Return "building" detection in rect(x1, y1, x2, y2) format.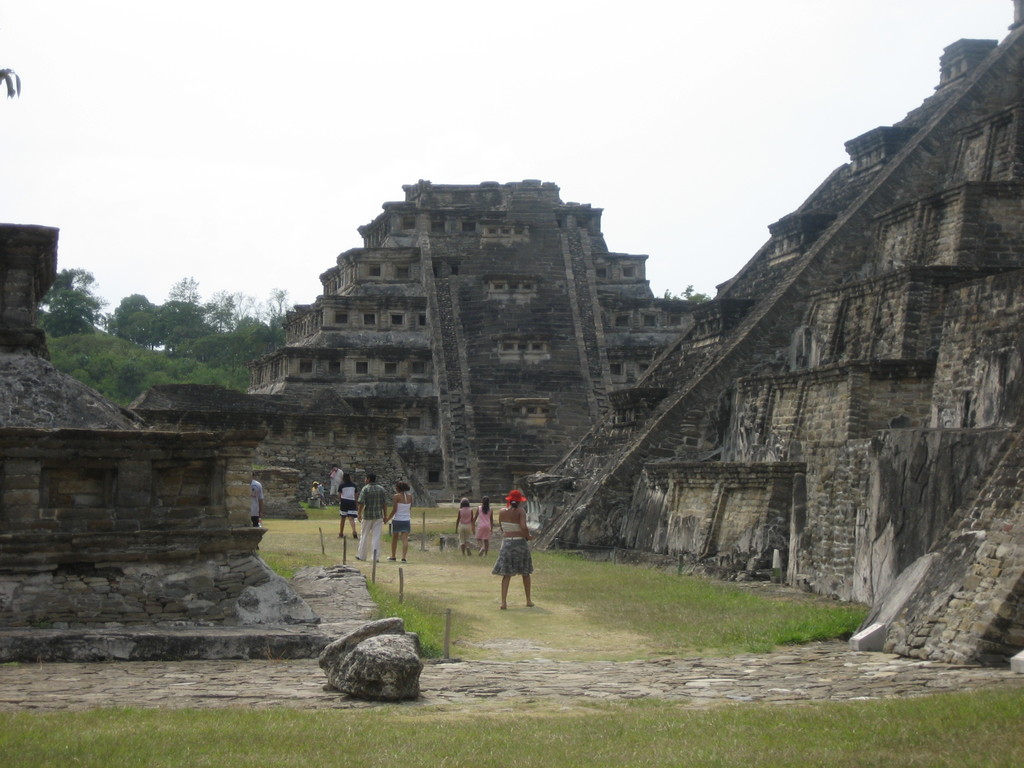
rect(246, 176, 697, 500).
